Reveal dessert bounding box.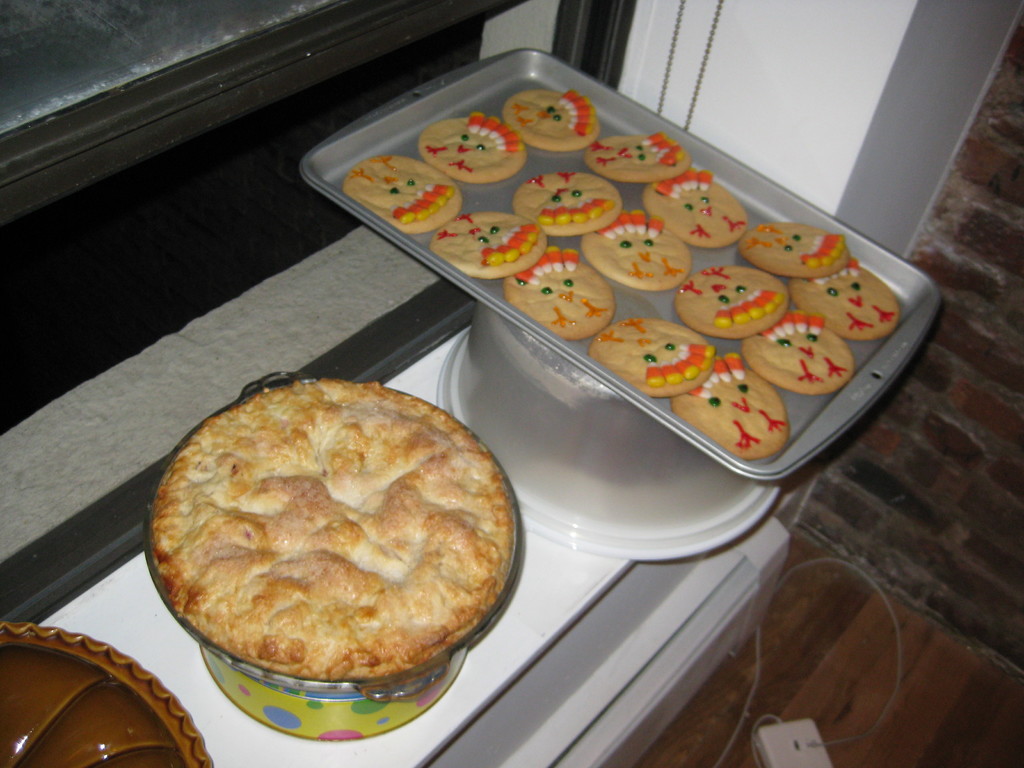
Revealed: locate(672, 359, 802, 453).
